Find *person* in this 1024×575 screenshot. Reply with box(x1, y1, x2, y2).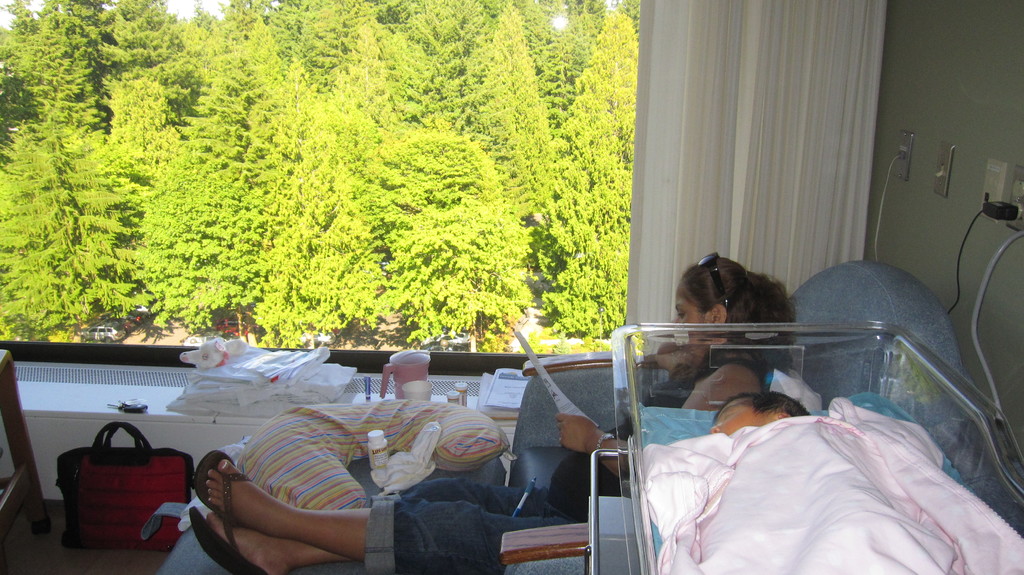
box(187, 256, 794, 574).
